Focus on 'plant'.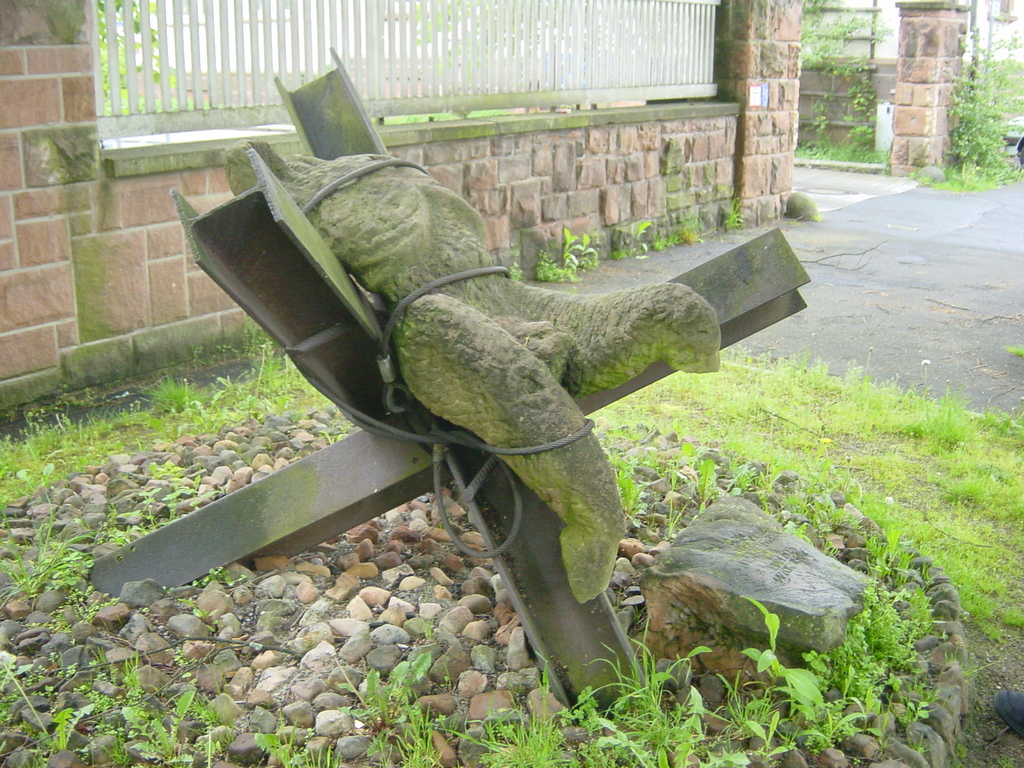
Focused at {"x1": 366, "y1": 106, "x2": 505, "y2": 115}.
